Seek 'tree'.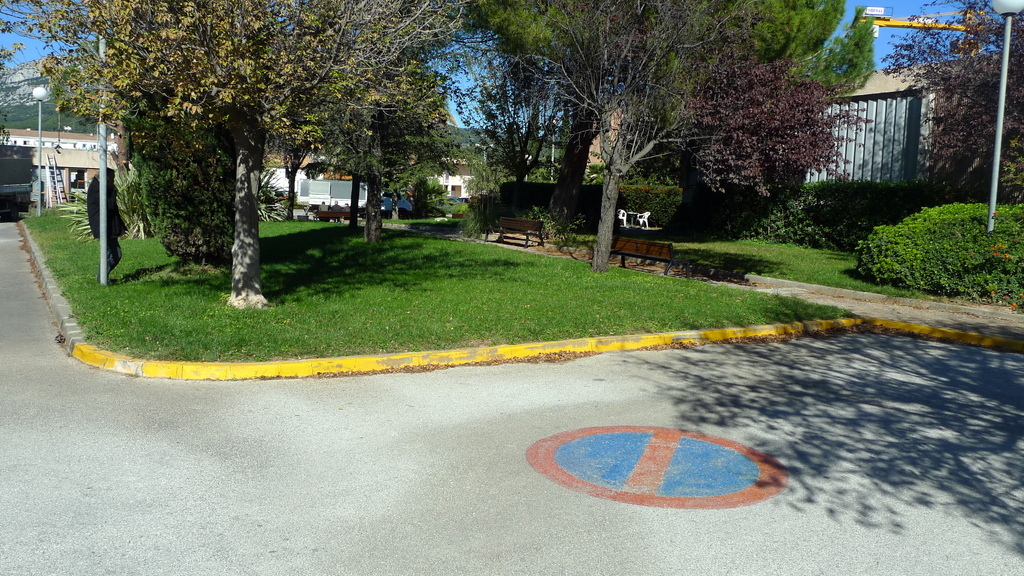
339, 0, 397, 225.
